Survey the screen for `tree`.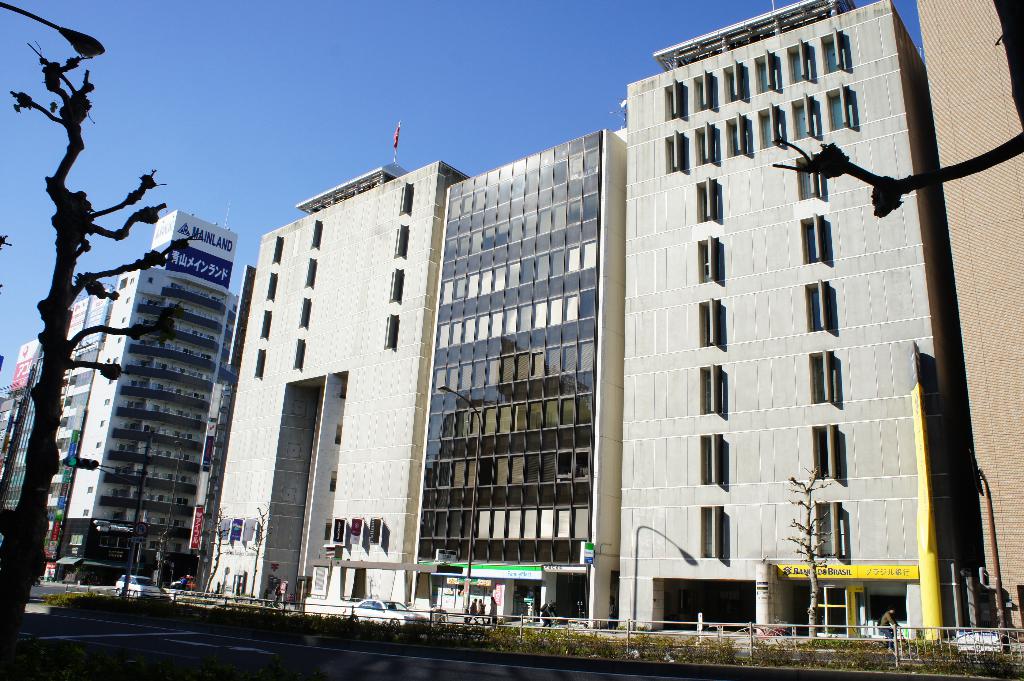
Survey found: crop(239, 497, 268, 597).
